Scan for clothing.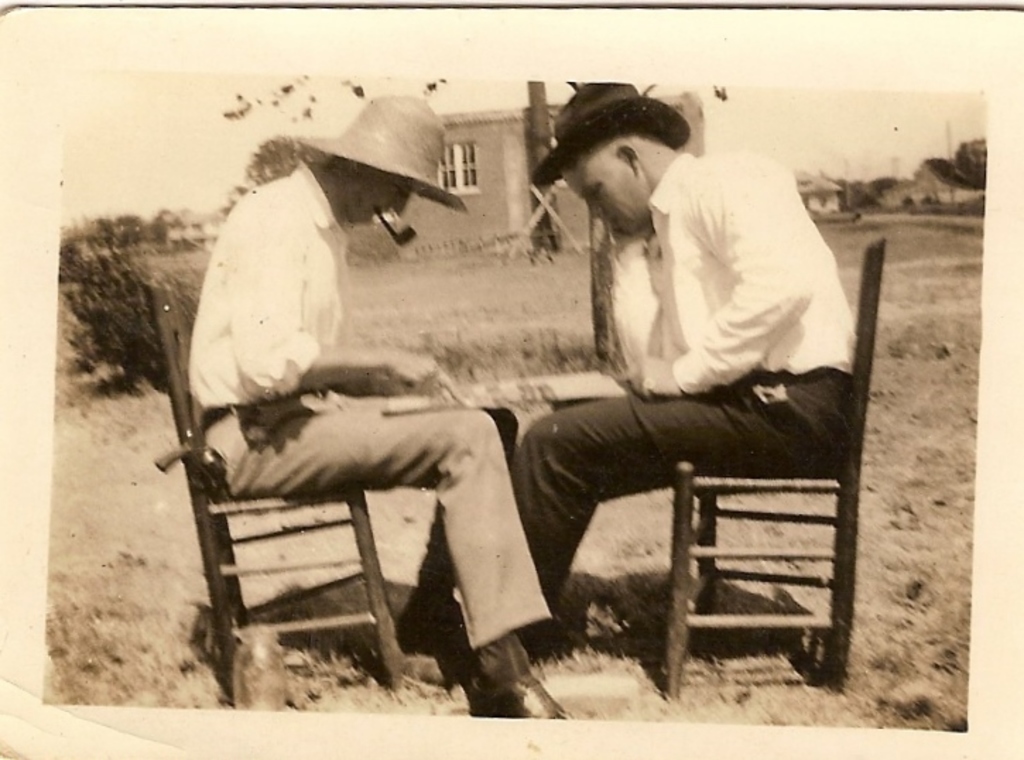
Scan result: <bbox>524, 147, 863, 586</bbox>.
